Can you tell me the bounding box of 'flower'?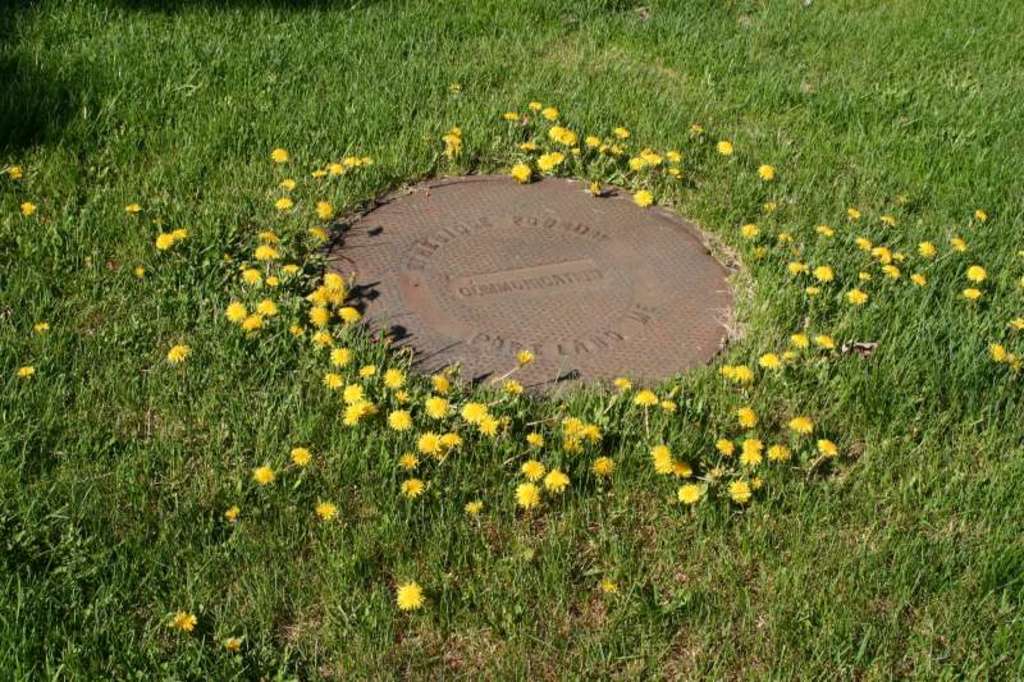
818 438 836 457.
